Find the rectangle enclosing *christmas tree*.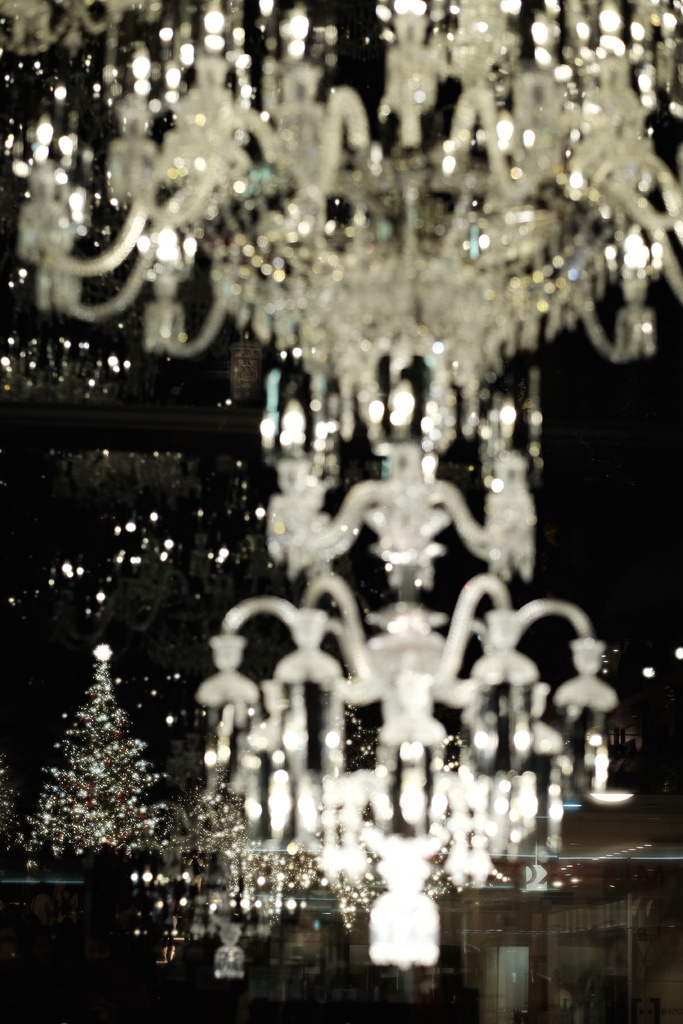
detection(22, 637, 174, 863).
